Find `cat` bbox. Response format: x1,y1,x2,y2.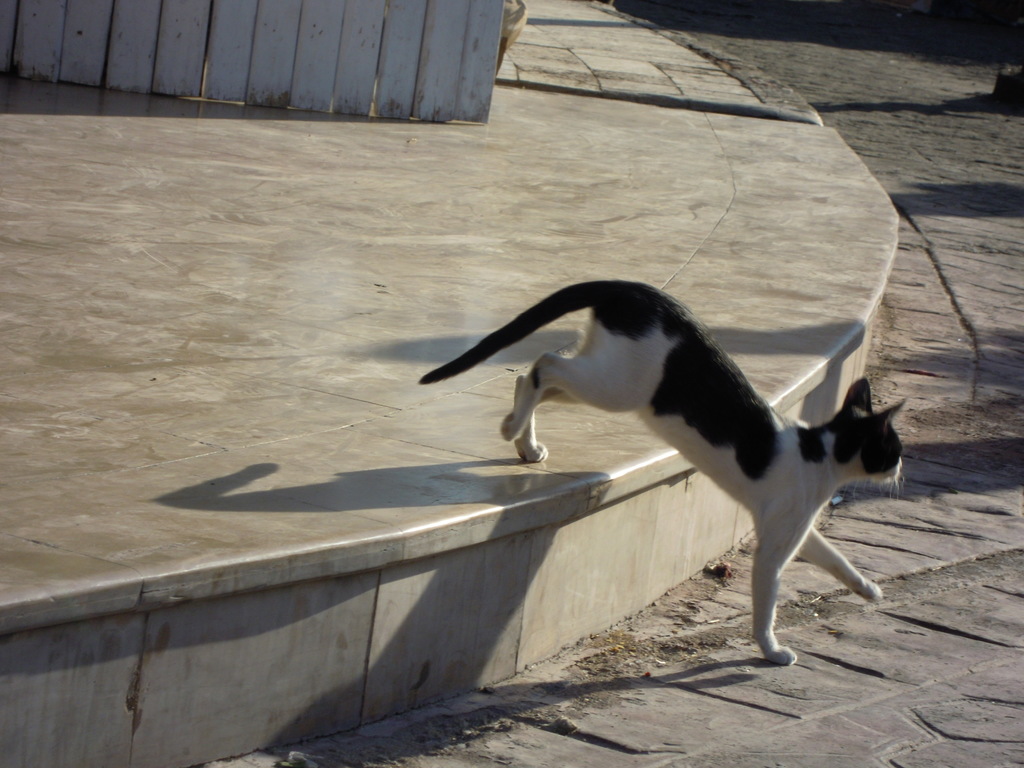
416,280,907,668.
